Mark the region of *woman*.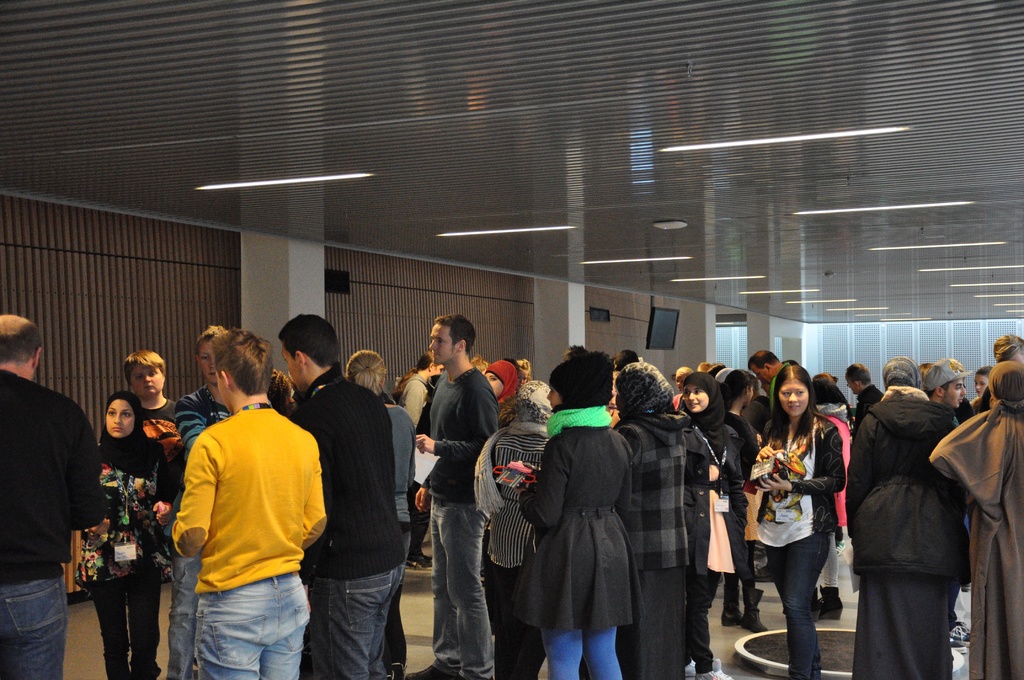
Region: rect(510, 347, 635, 679).
